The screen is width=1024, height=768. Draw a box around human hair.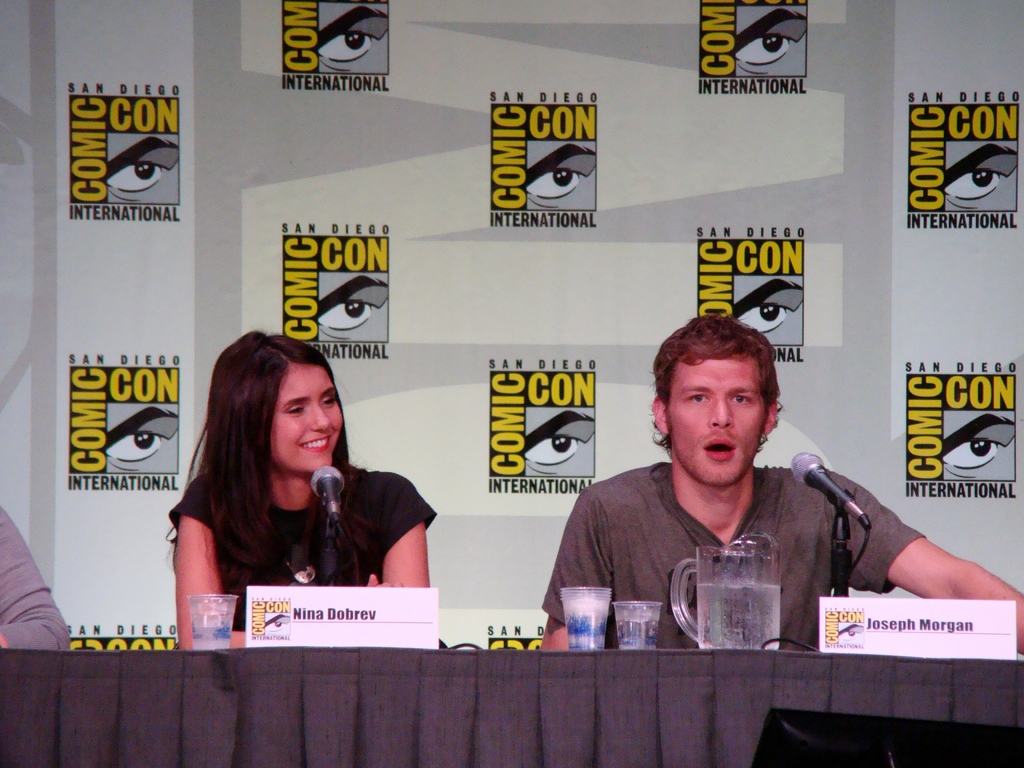
select_region(173, 344, 340, 592).
